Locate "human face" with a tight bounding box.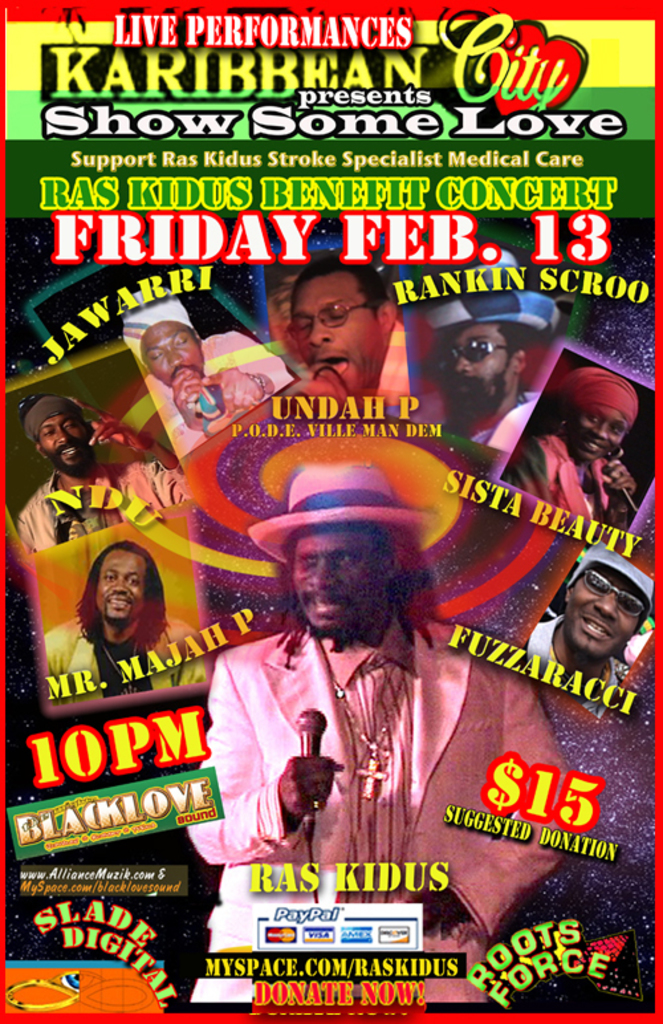
rect(294, 275, 385, 389).
